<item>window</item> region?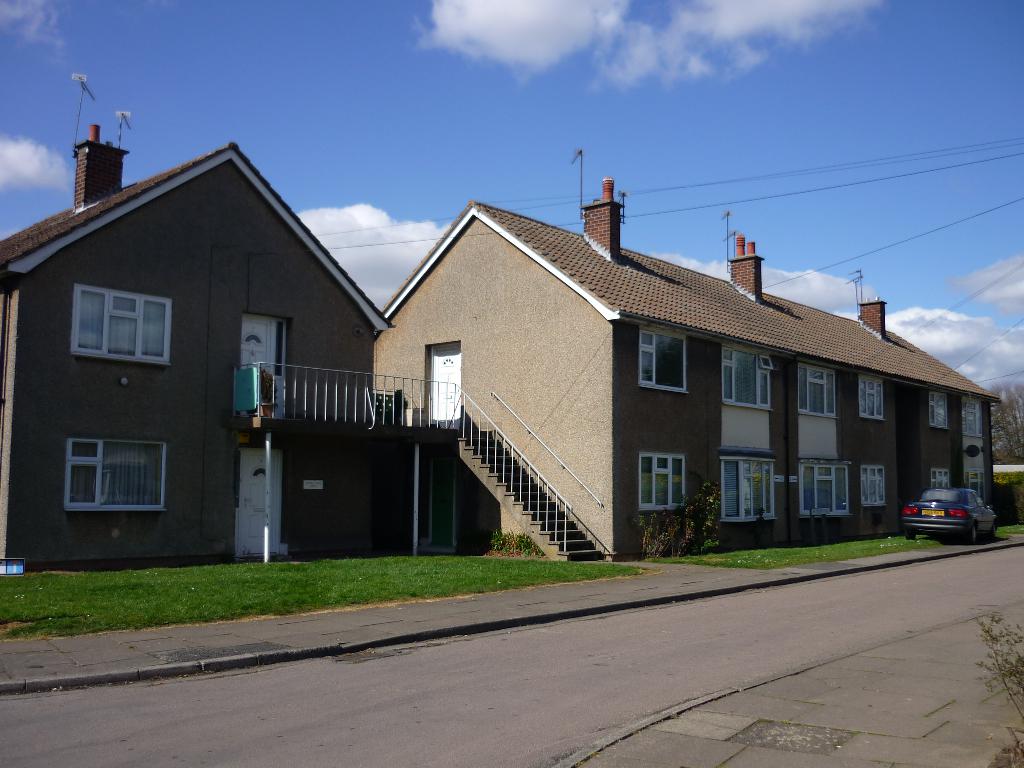
l=719, t=345, r=774, b=412
